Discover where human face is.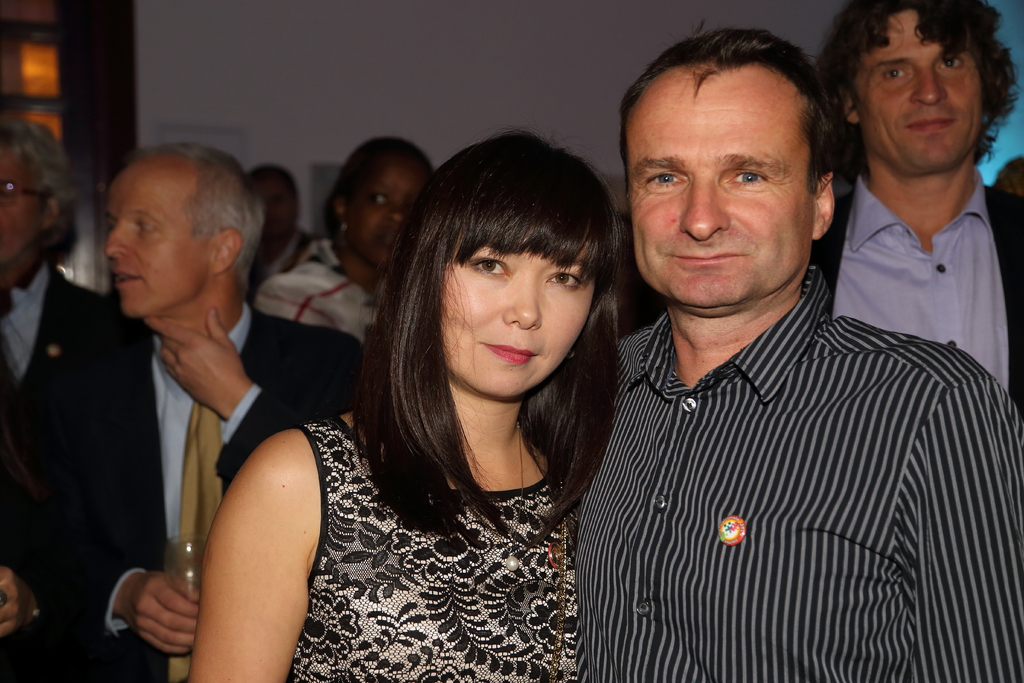
Discovered at 444/240/596/393.
